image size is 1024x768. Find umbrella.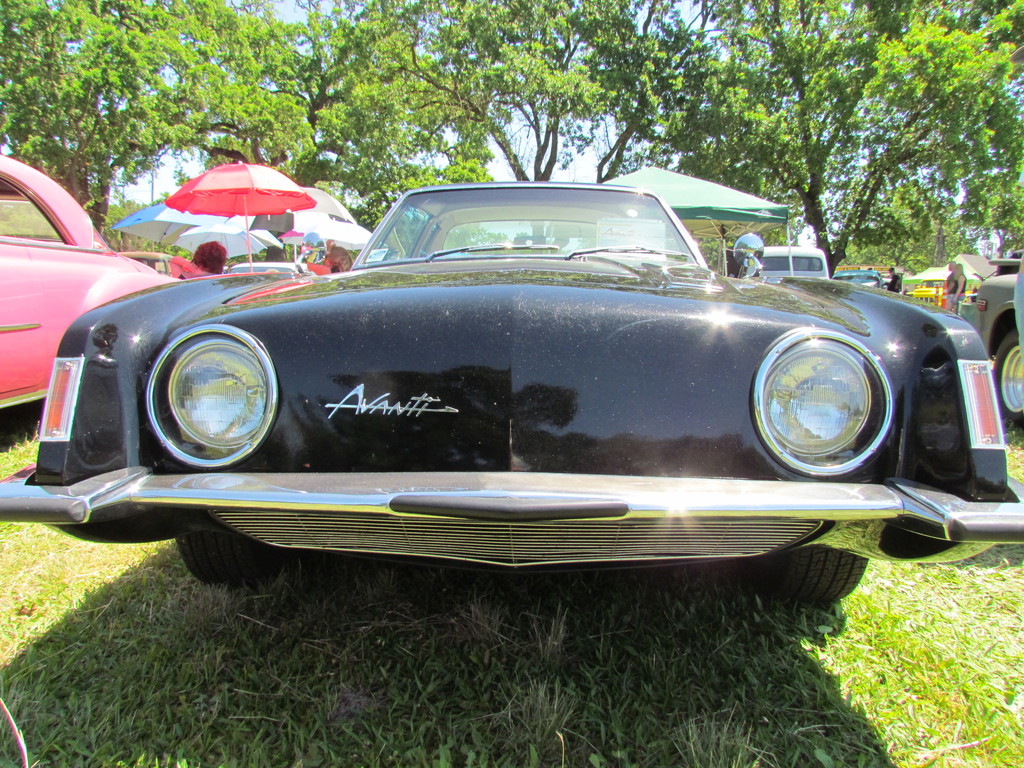
[173, 223, 265, 264].
